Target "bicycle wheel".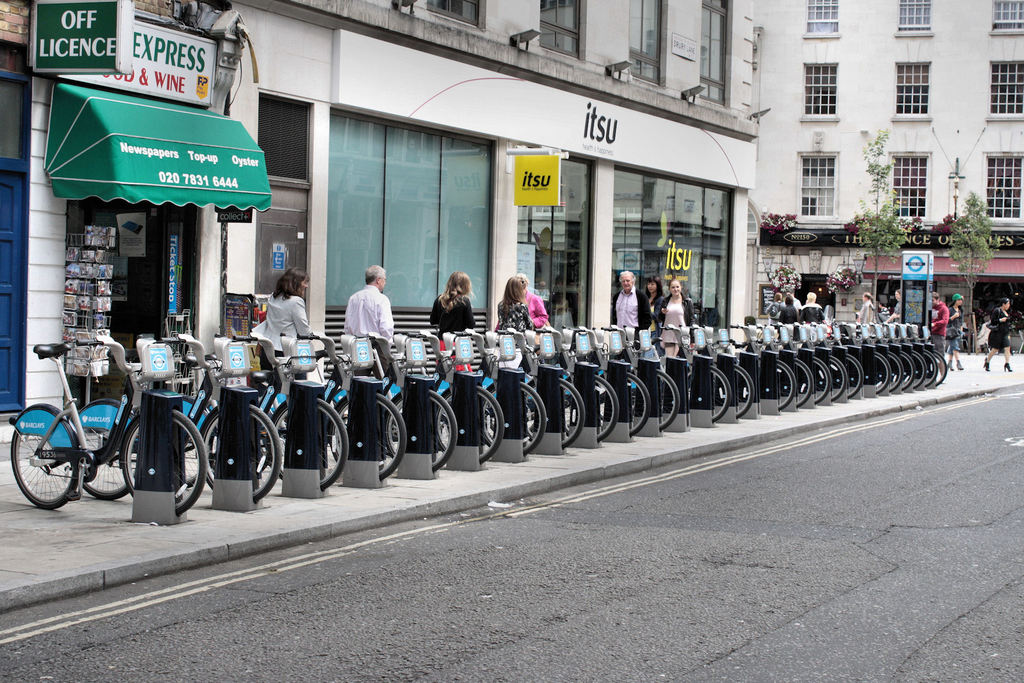
Target region: <region>924, 348, 936, 387</region>.
